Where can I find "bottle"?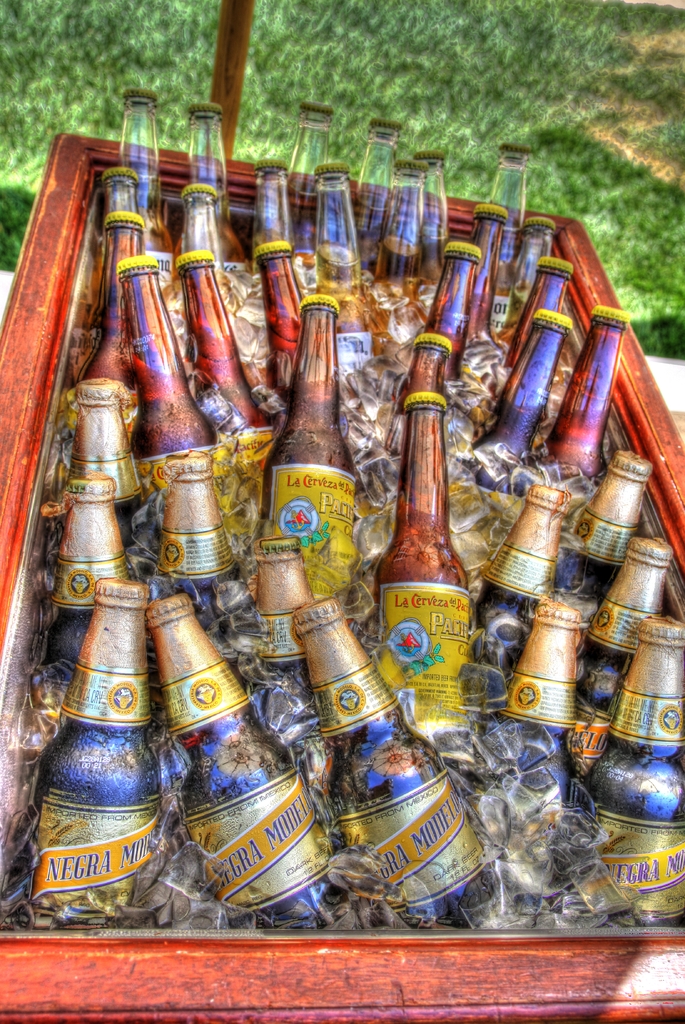
You can find it at box=[354, 120, 404, 292].
